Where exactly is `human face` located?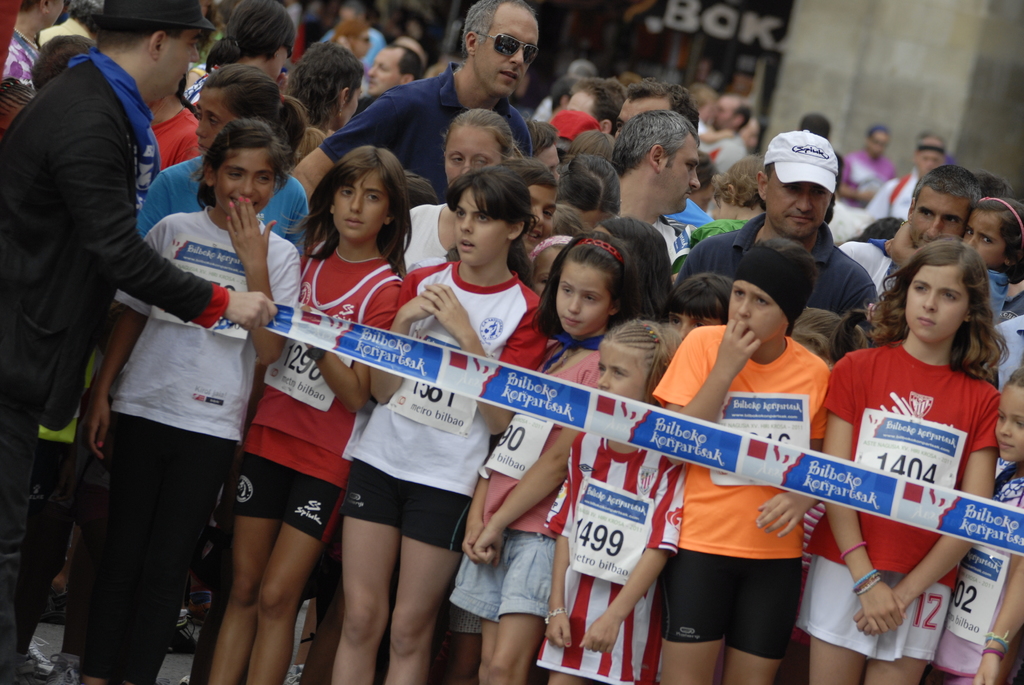
Its bounding box is BBox(483, 12, 541, 96).
